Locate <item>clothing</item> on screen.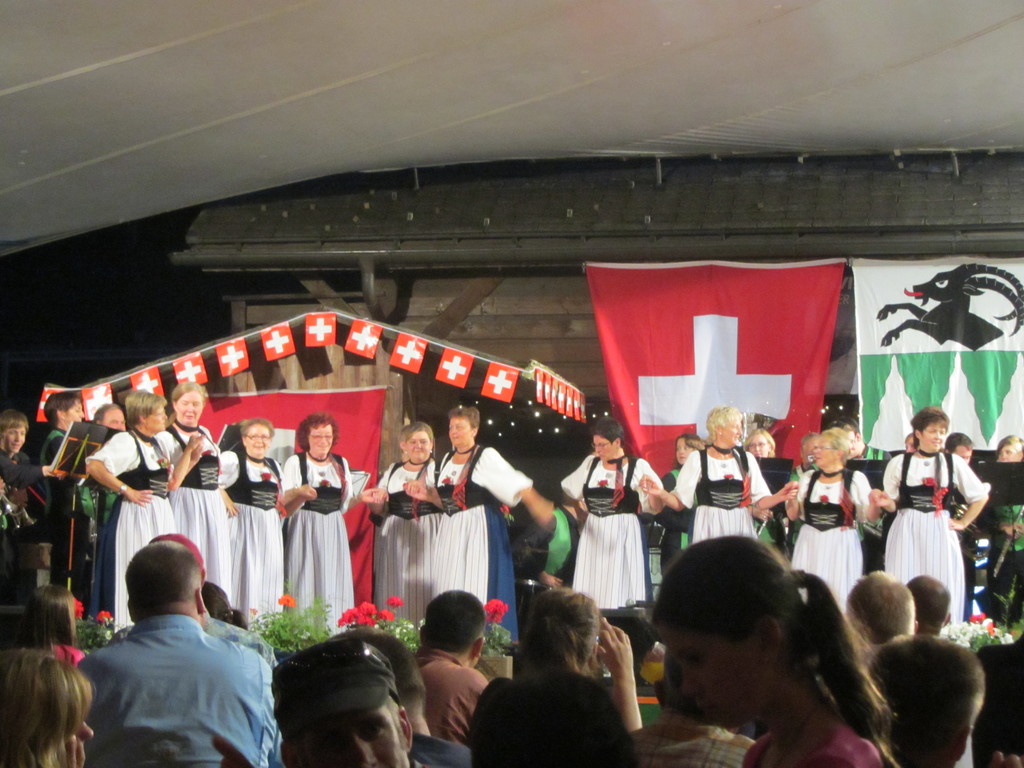
On screen at (417,651,486,741).
